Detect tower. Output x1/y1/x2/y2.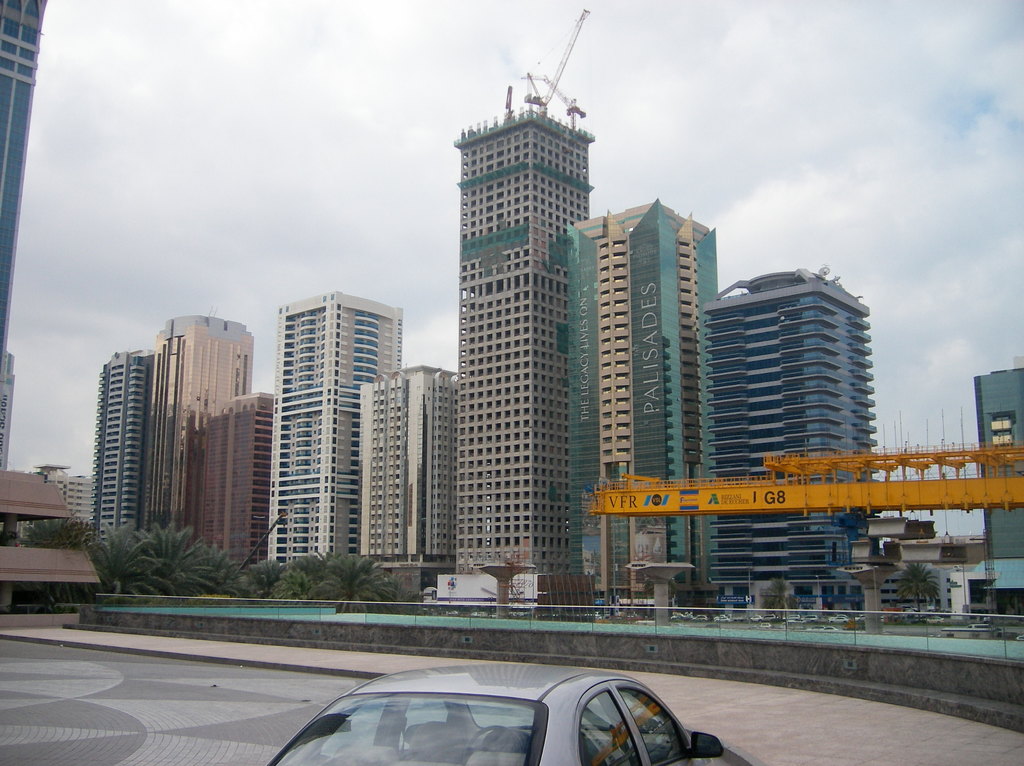
452/76/598/619.
